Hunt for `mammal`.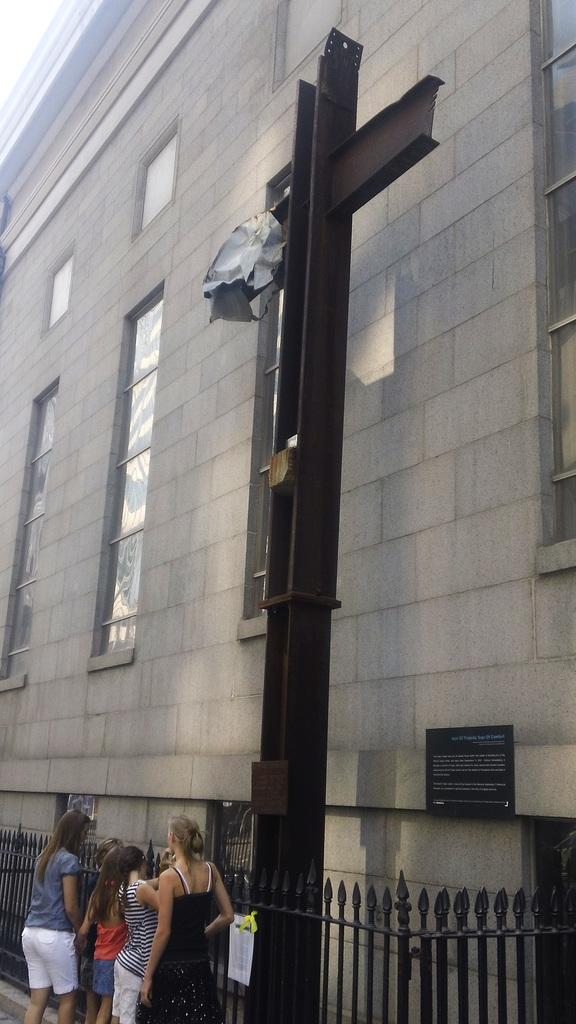
Hunted down at pyautogui.locateOnScreen(75, 839, 125, 1023).
